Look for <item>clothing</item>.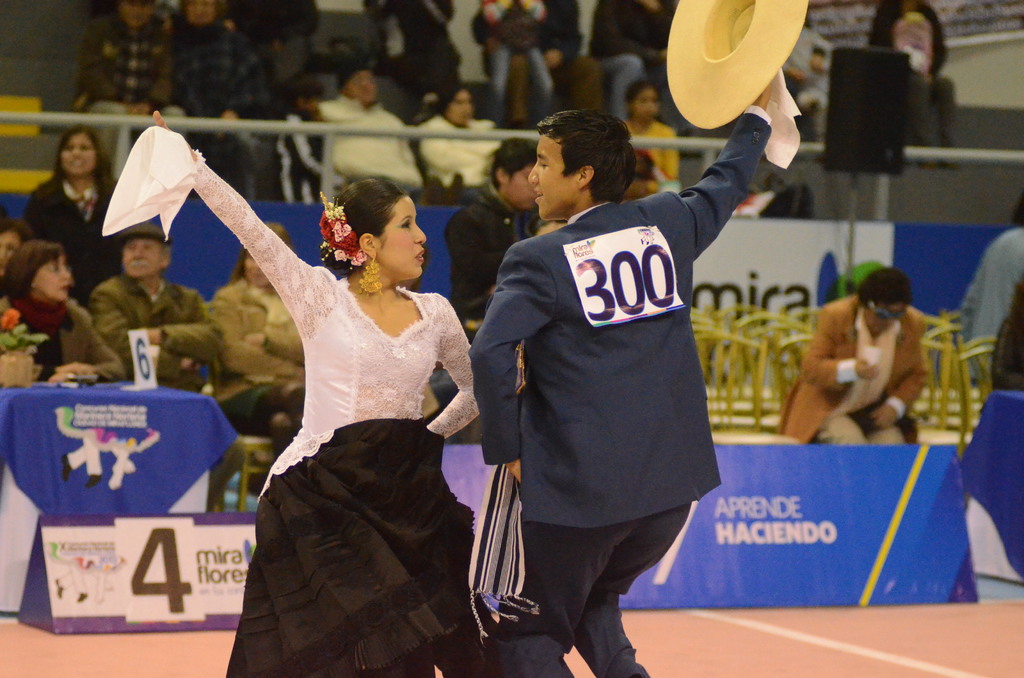
Found: BBox(0, 290, 128, 390).
